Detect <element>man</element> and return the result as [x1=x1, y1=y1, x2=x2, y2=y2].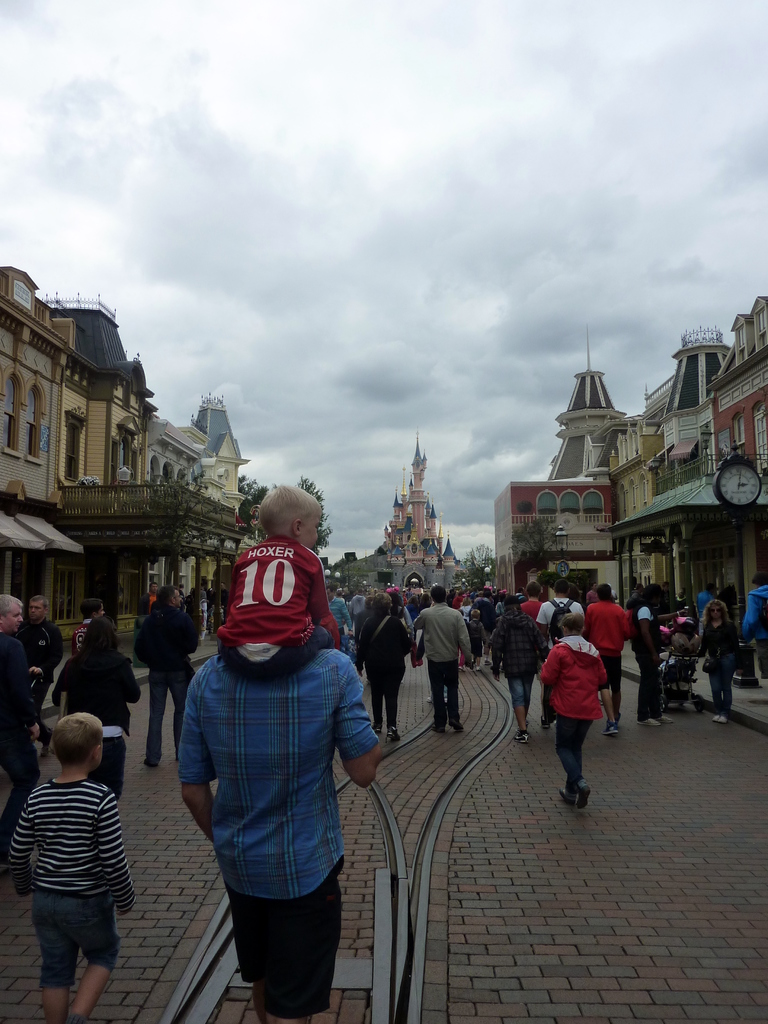
[x1=0, y1=593, x2=36, y2=846].
